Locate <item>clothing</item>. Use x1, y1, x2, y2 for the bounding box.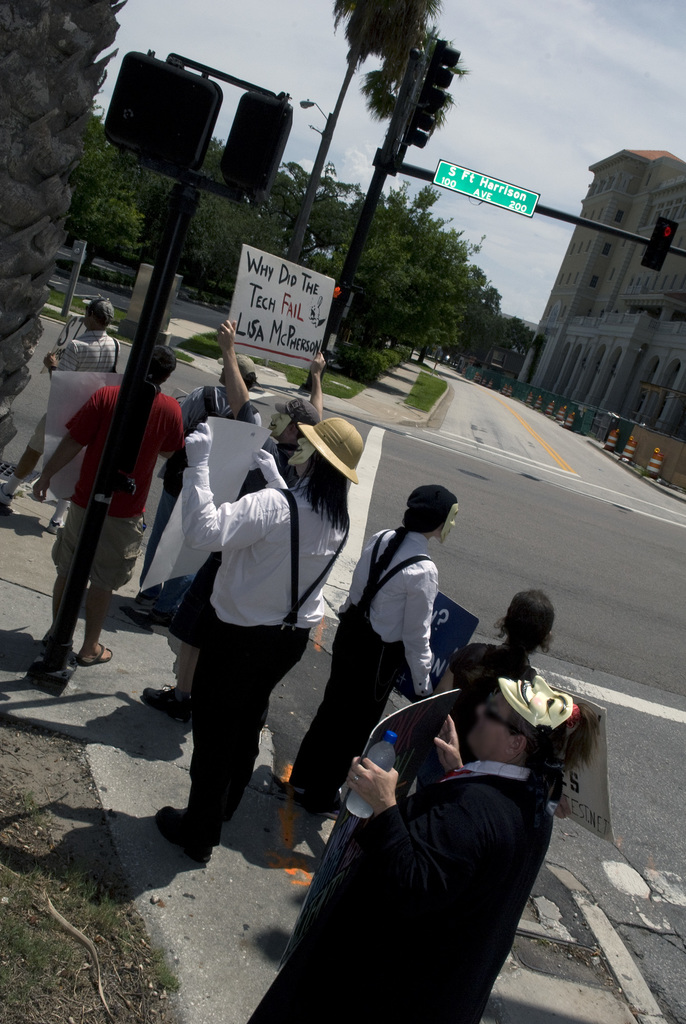
38, 321, 122, 442.
